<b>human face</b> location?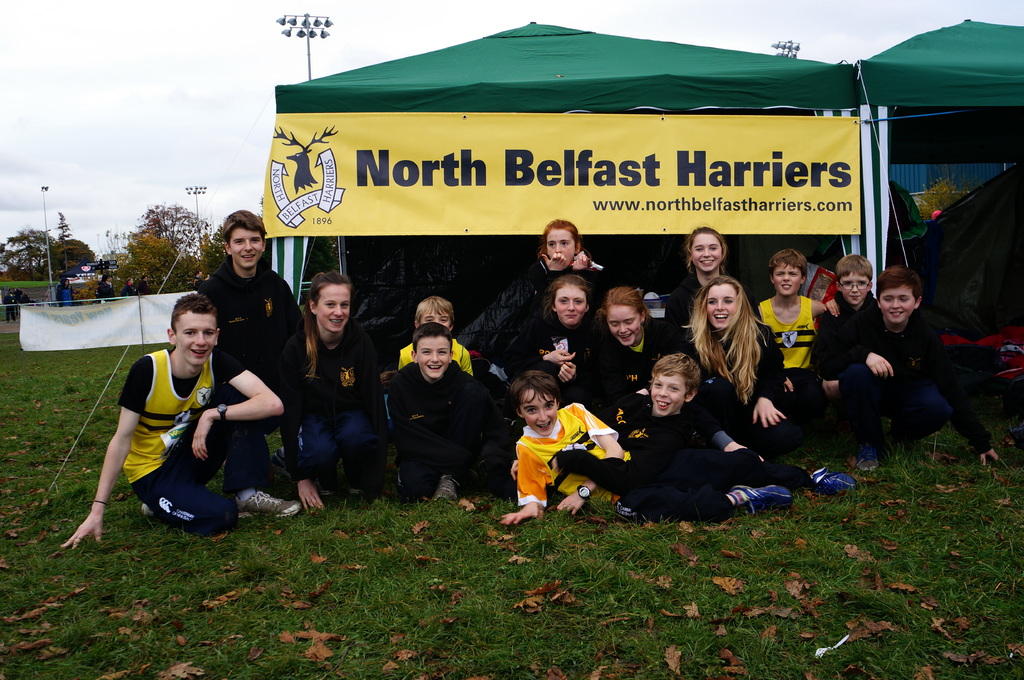
bbox(691, 232, 723, 271)
